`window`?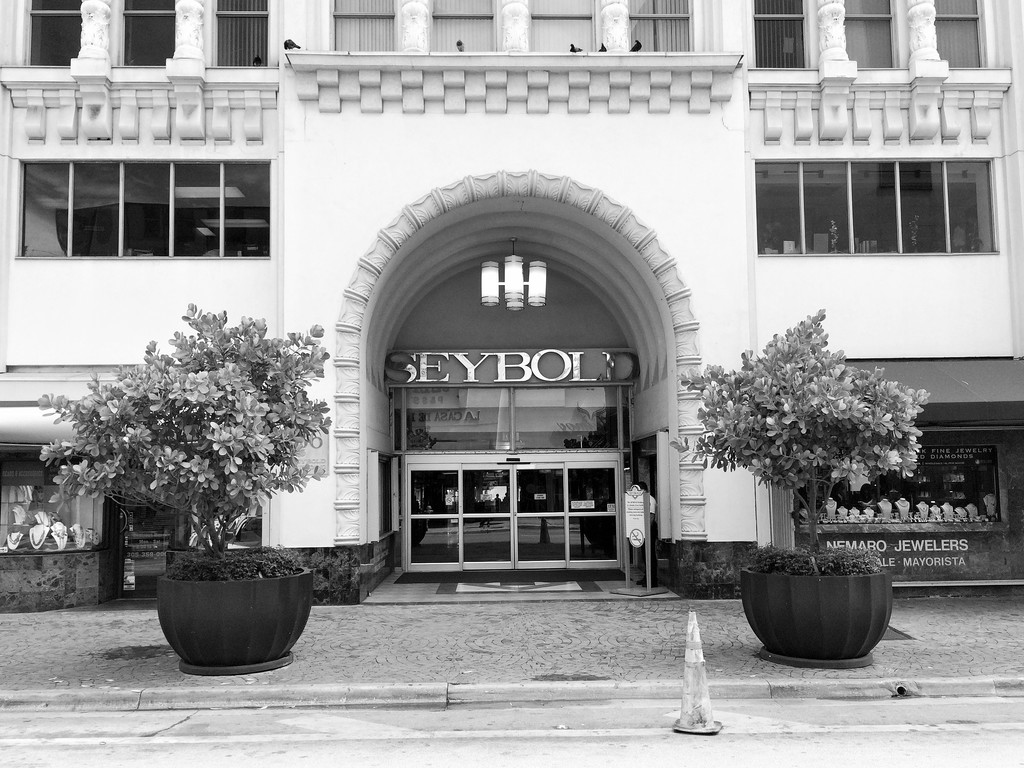
(209, 0, 273, 67)
